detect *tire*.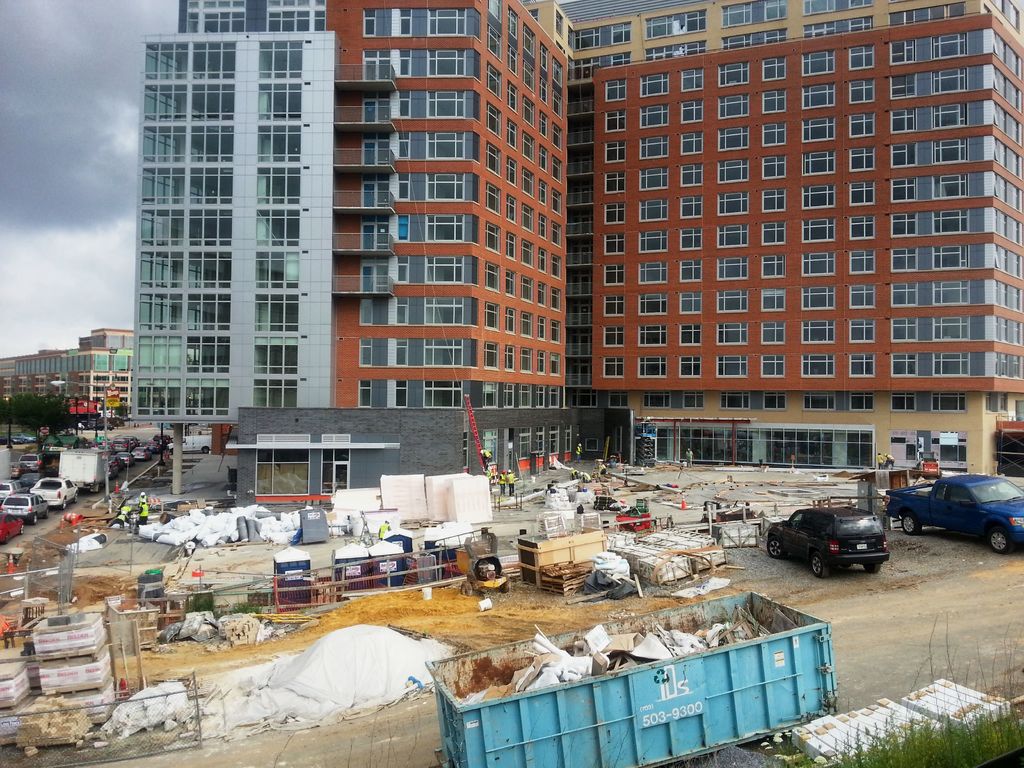
Detected at {"x1": 904, "y1": 515, "x2": 922, "y2": 536}.
